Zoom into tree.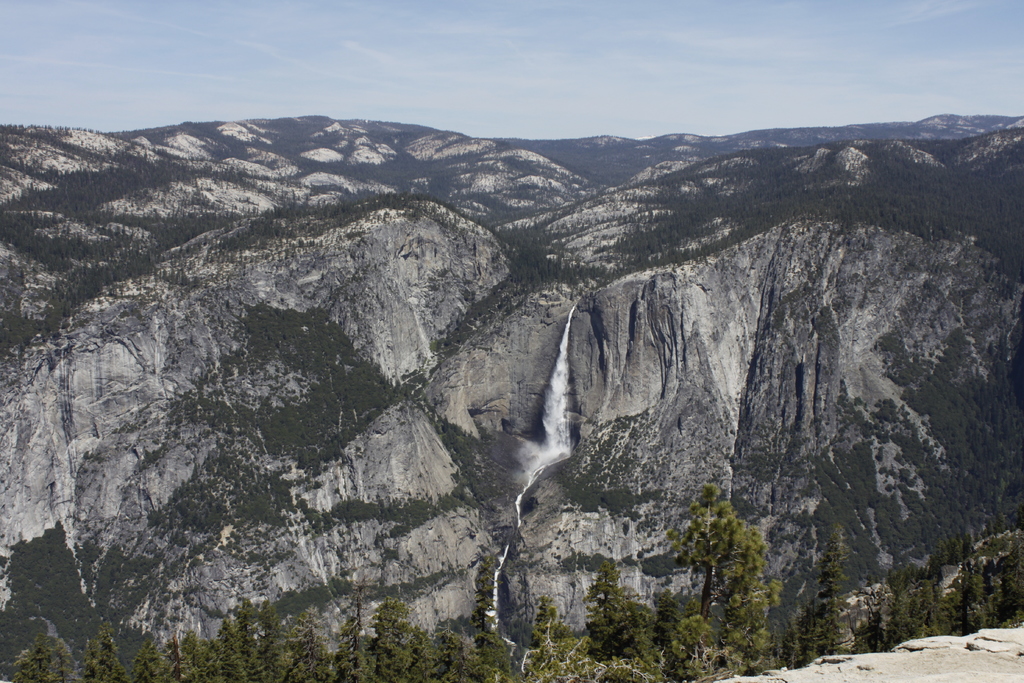
Zoom target: BBox(92, 645, 122, 680).
